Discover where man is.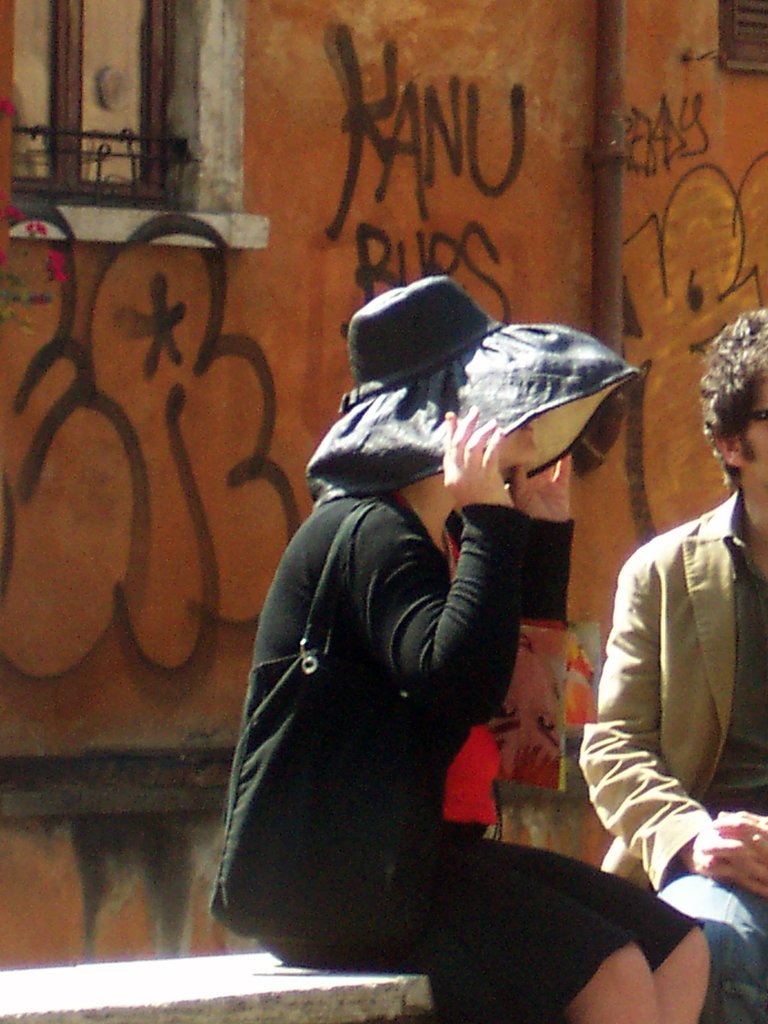
Discovered at left=579, top=307, right=767, bottom=1023.
